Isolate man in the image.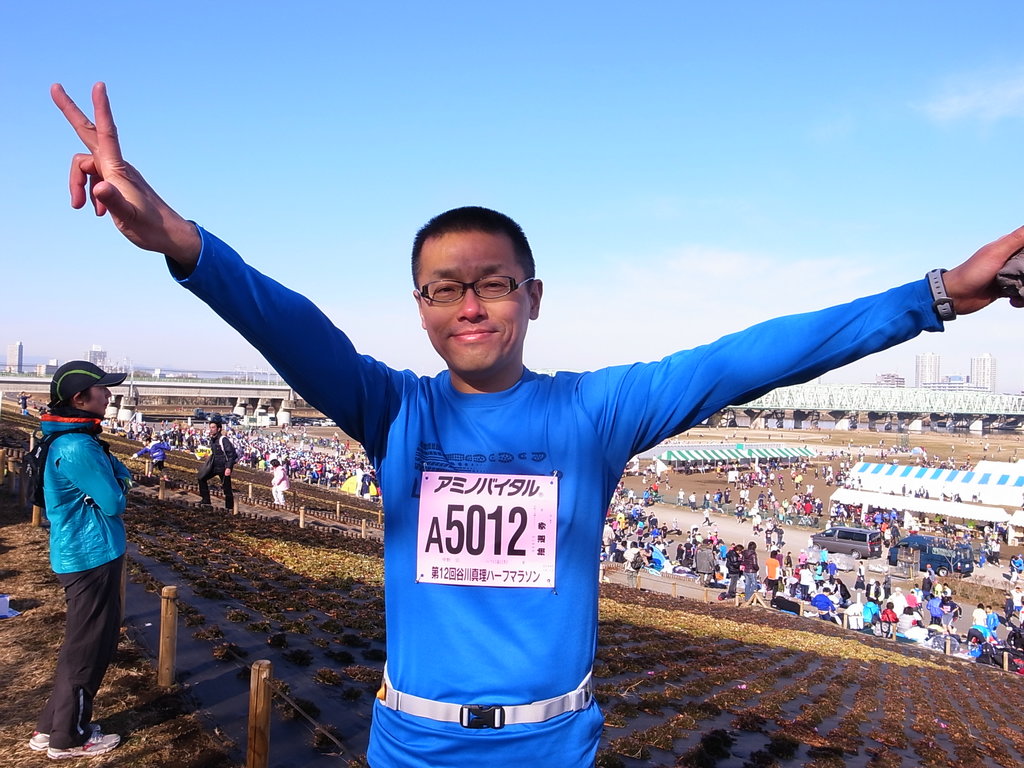
Isolated region: [left=657, top=524, right=666, bottom=545].
